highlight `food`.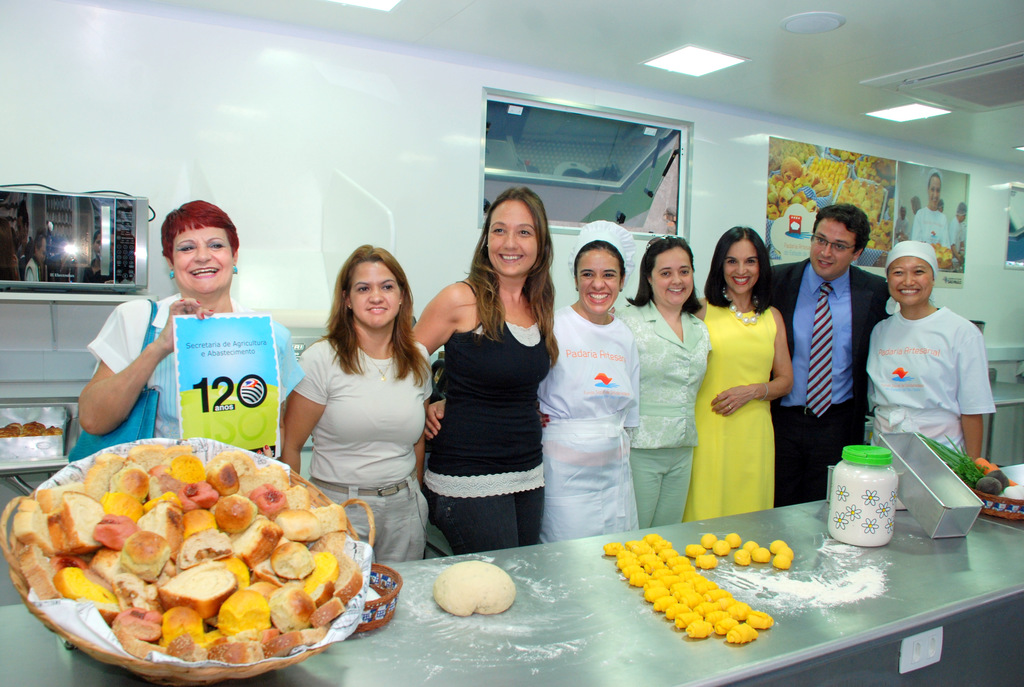
Highlighted region: (433, 560, 517, 617).
